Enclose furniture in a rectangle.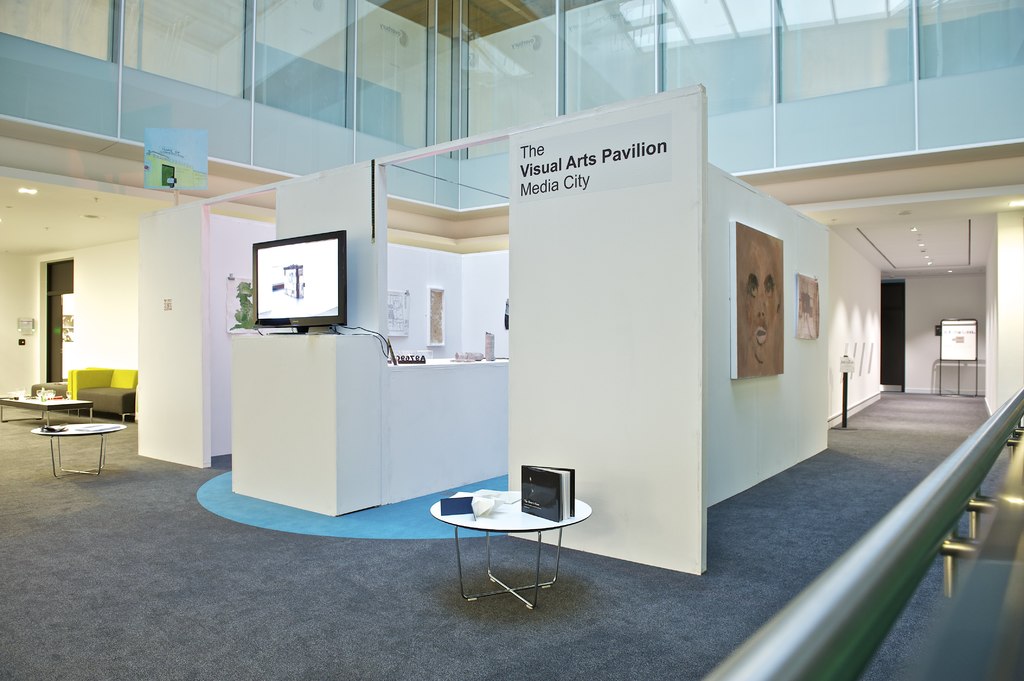
(33,369,74,389).
